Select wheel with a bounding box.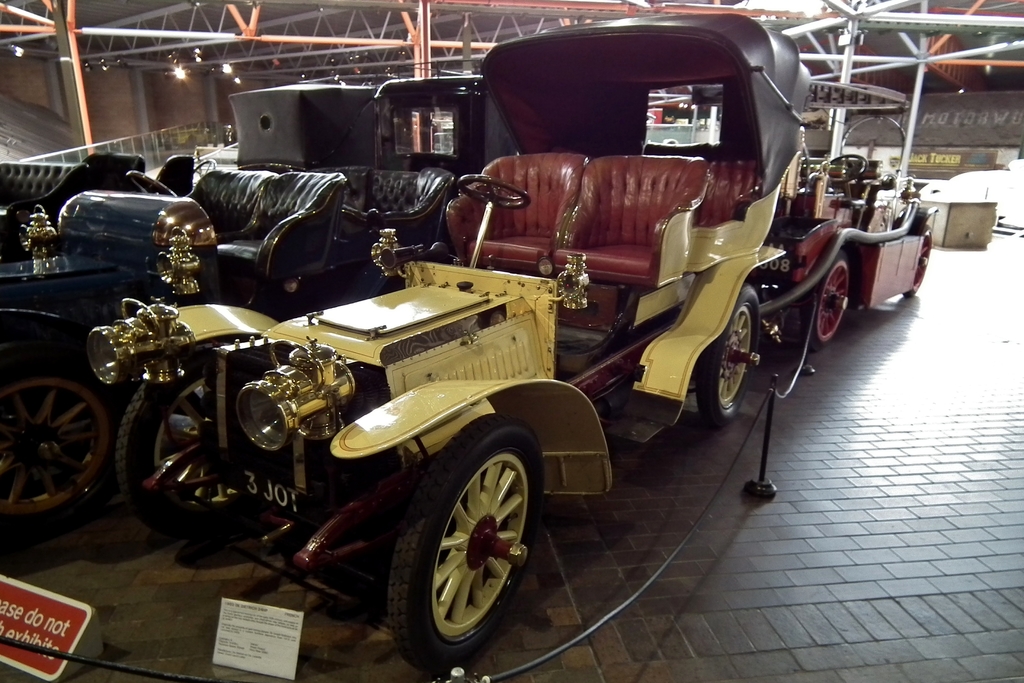
select_region(696, 276, 767, 432).
